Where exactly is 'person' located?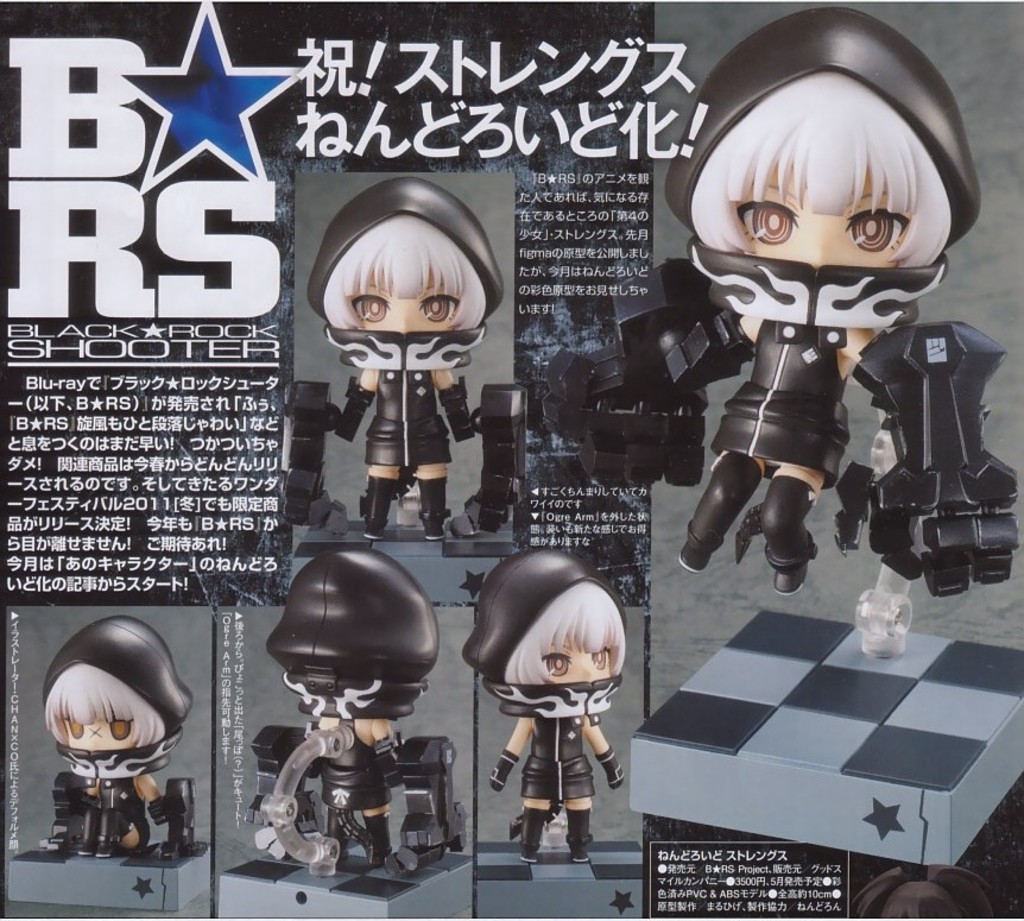
Its bounding box is pyautogui.locateOnScreen(296, 175, 517, 564).
